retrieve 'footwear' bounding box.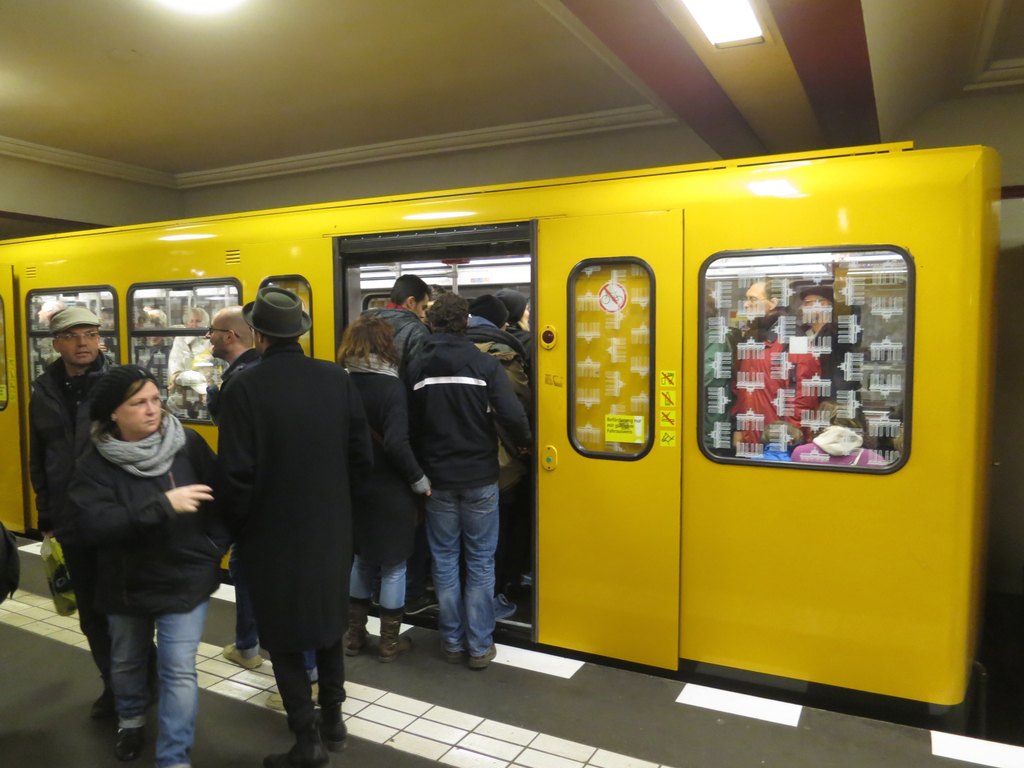
Bounding box: [259, 736, 332, 767].
